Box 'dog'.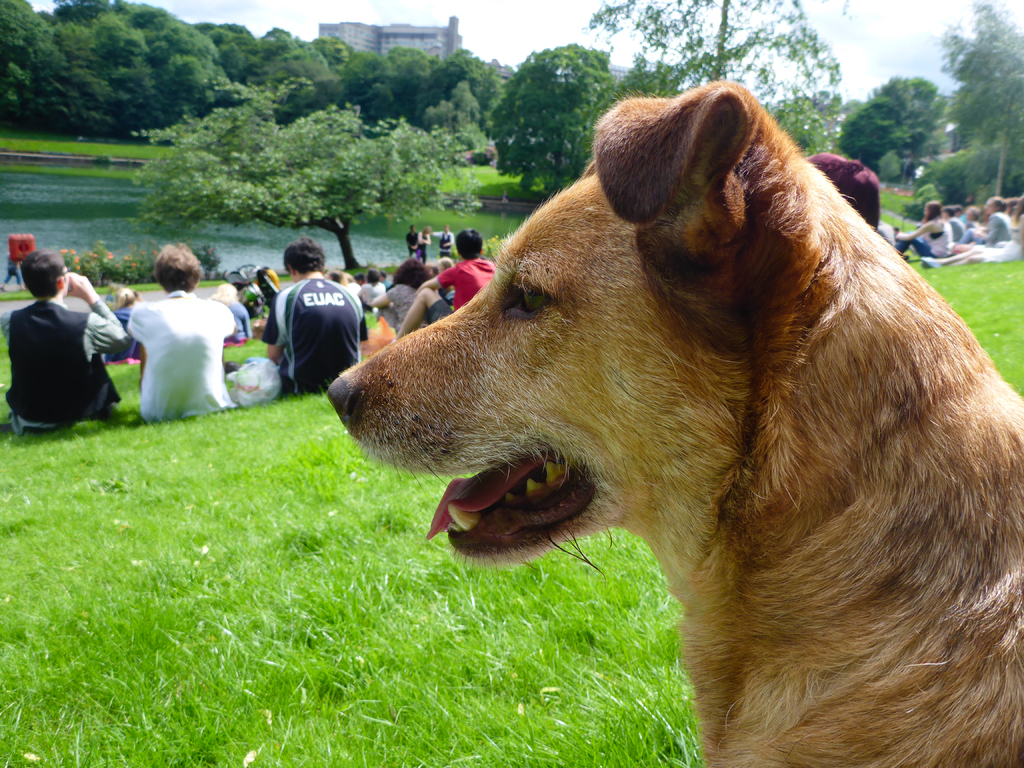
BBox(324, 77, 1023, 767).
